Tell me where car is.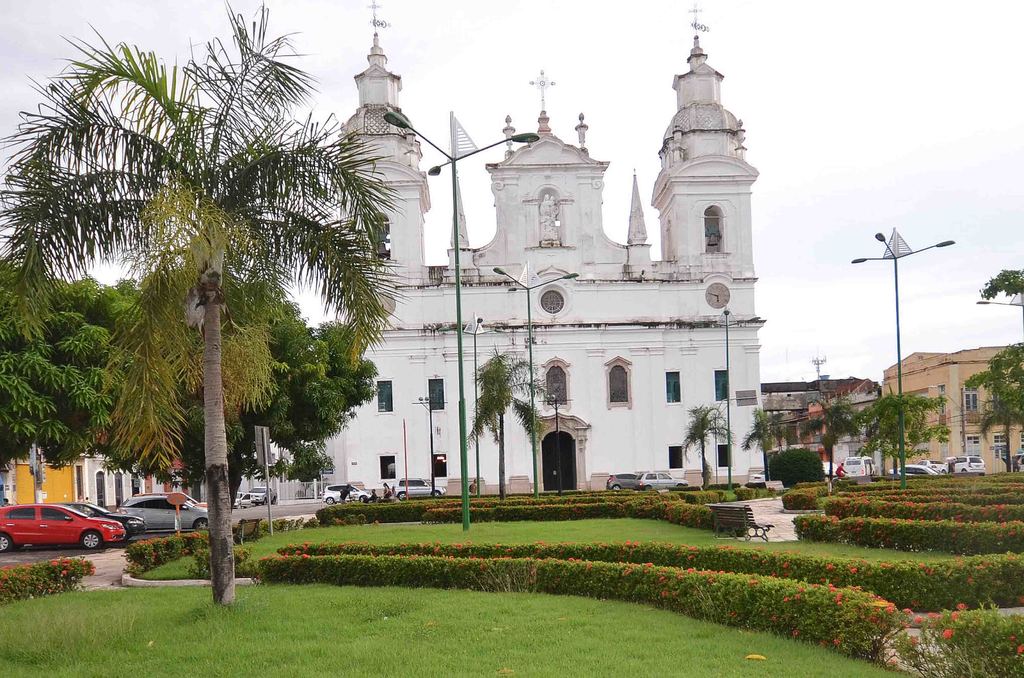
car is at x1=747 y1=466 x2=773 y2=486.
